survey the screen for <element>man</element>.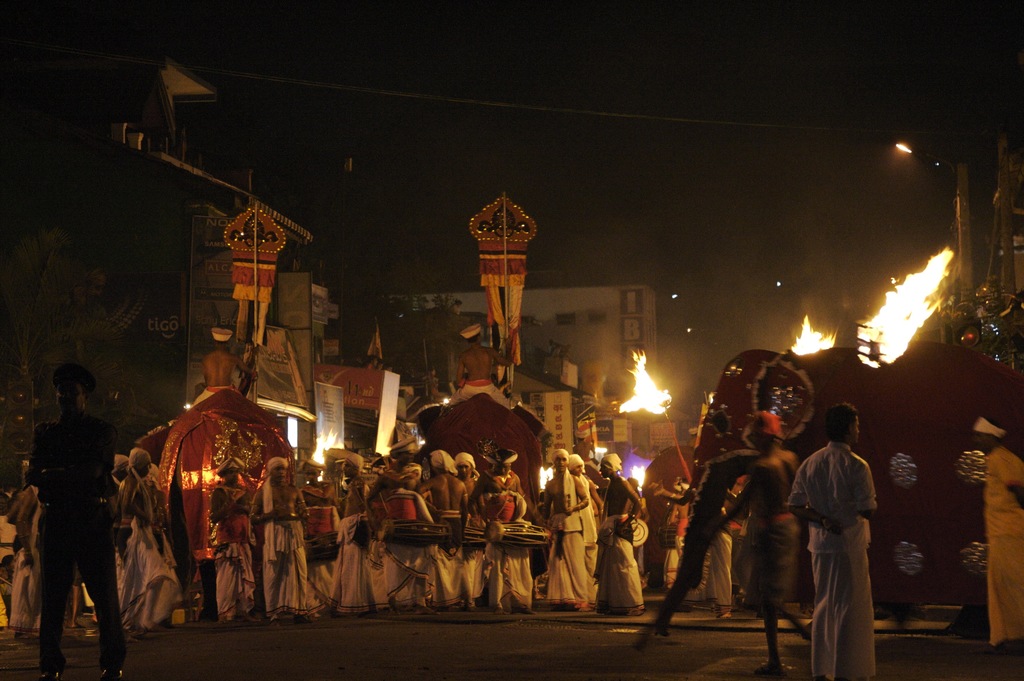
Survey found: (387,464,438,612).
